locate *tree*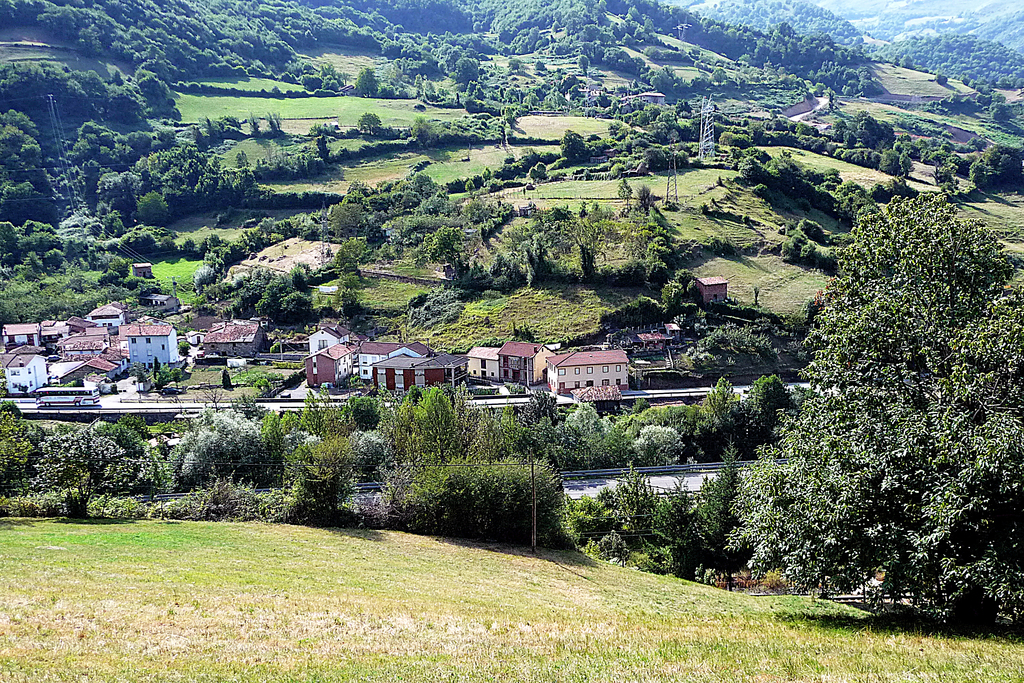
(421, 225, 460, 265)
